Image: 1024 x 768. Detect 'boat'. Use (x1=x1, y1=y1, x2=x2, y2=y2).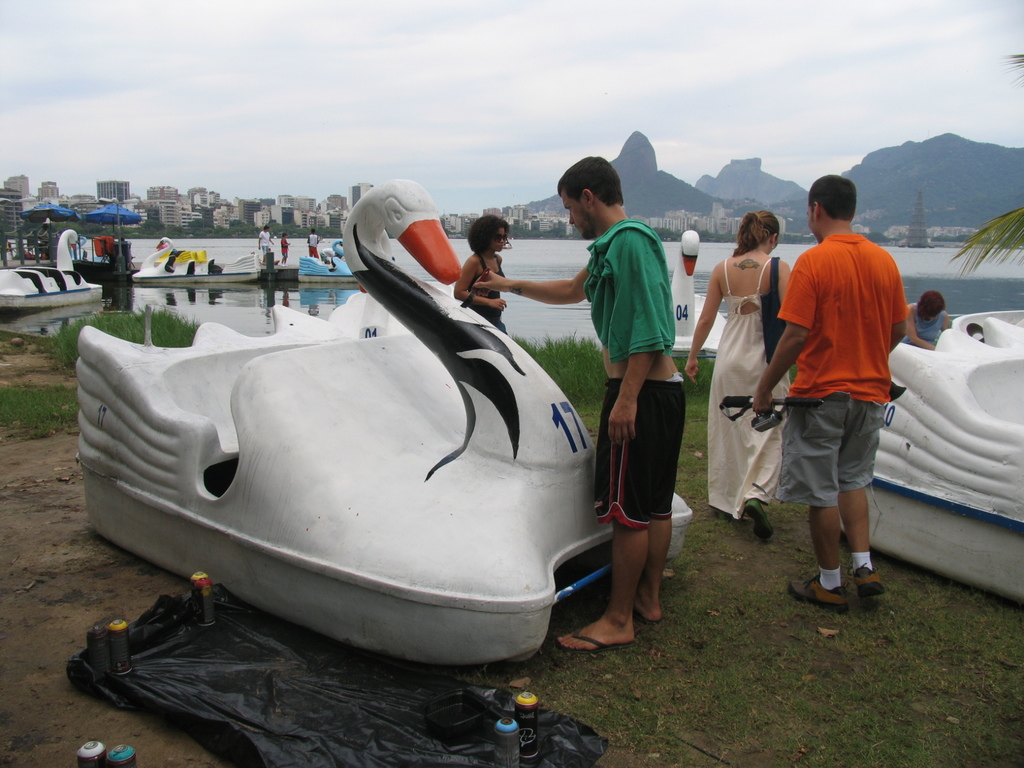
(x1=831, y1=314, x2=1023, y2=602).
